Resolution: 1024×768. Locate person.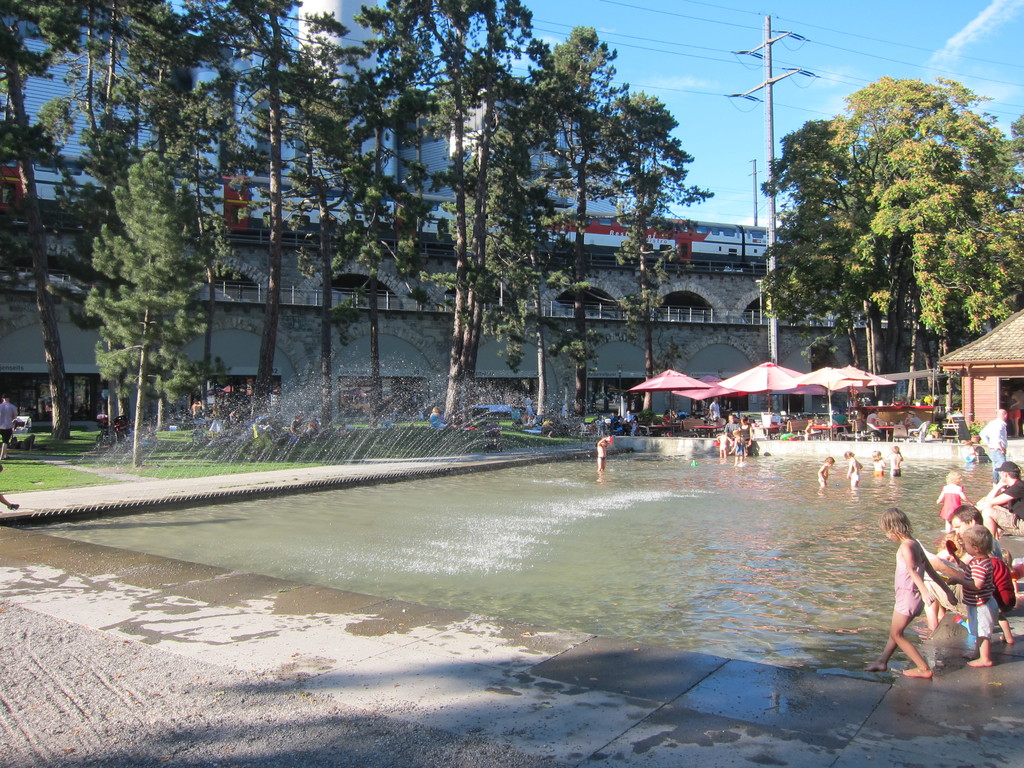
{"left": 820, "top": 457, "right": 838, "bottom": 494}.
